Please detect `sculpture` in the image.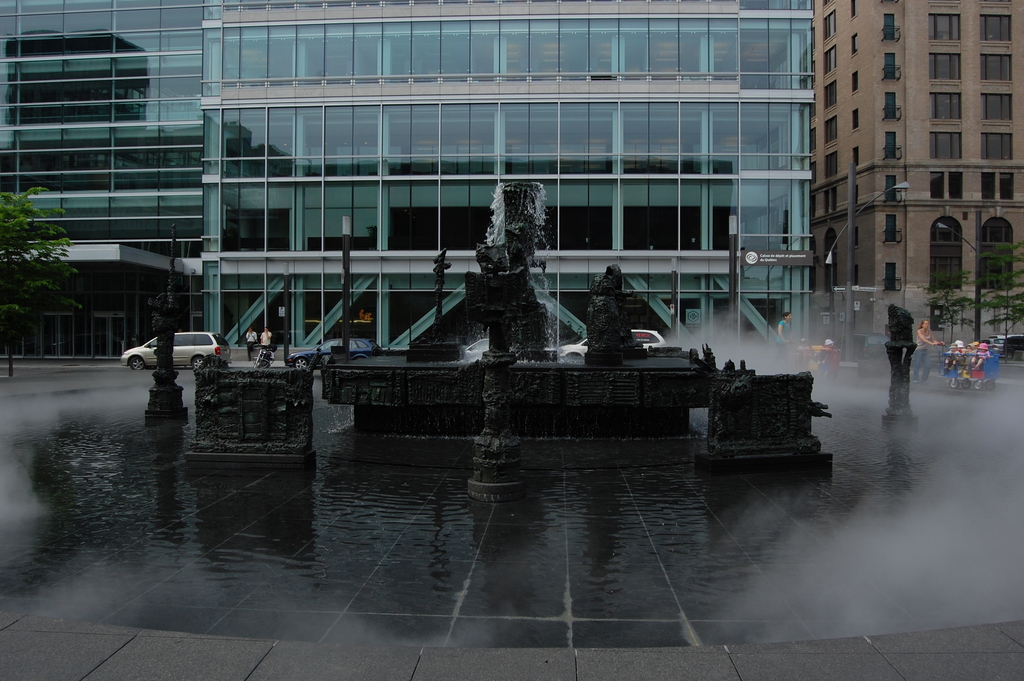
[425, 245, 459, 345].
